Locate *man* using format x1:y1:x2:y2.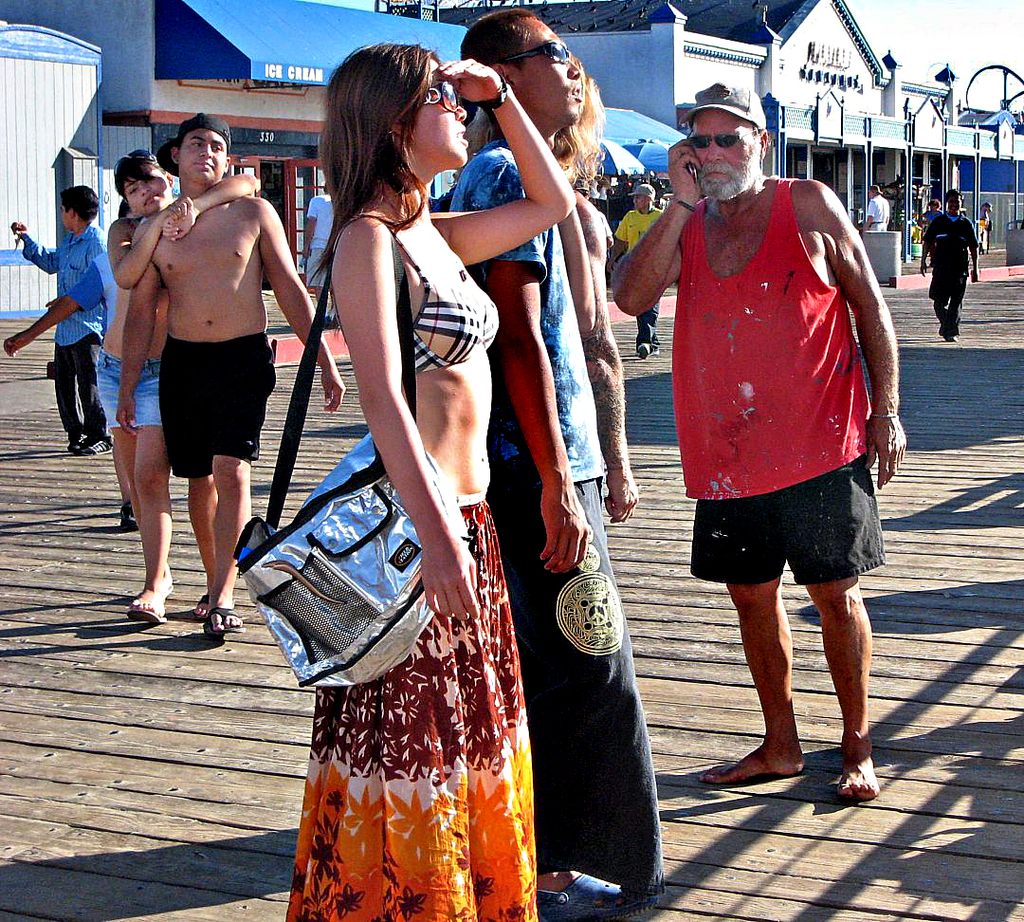
609:177:668:359.
